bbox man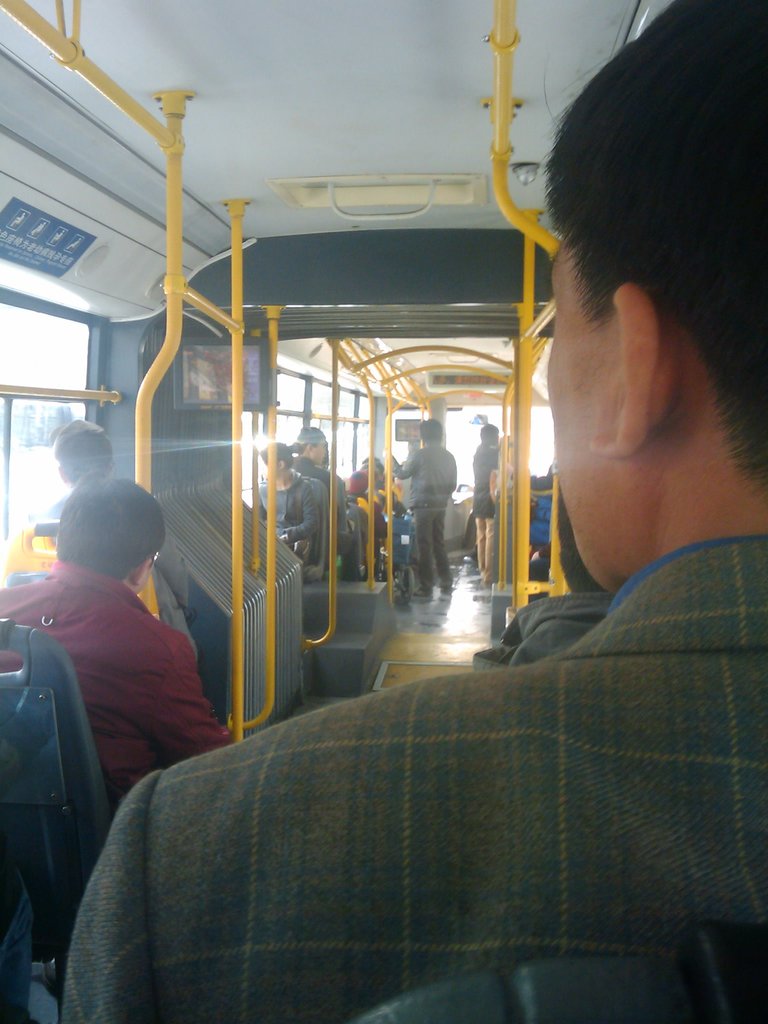
<region>61, 0, 767, 1023</region>
